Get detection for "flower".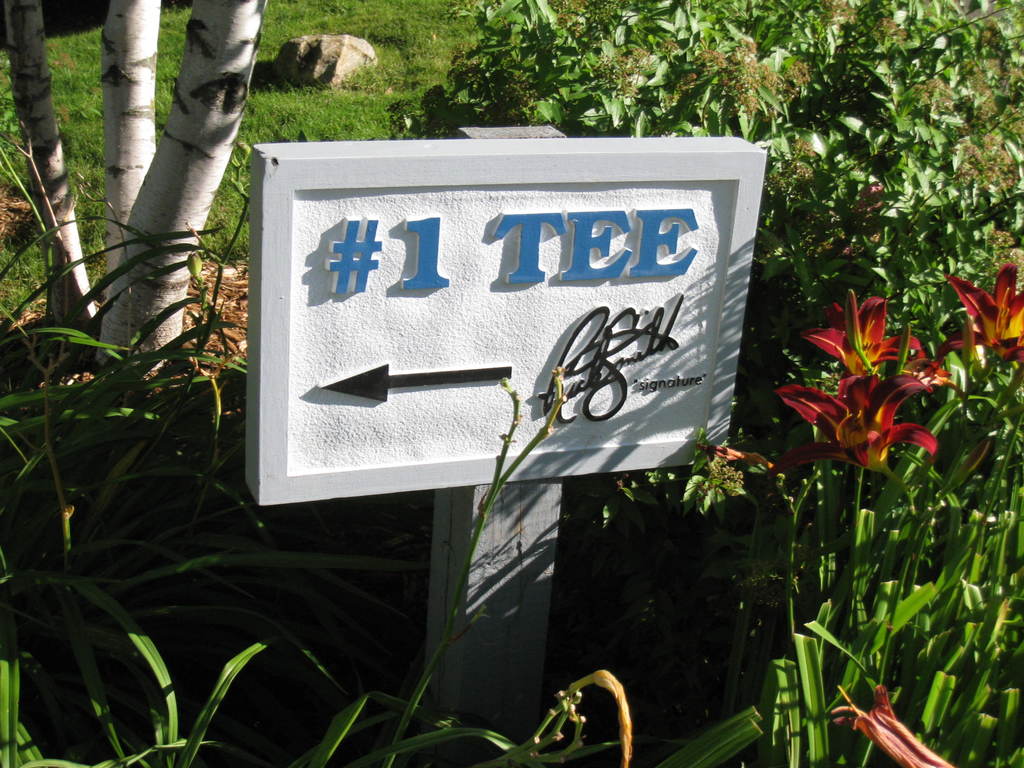
Detection: left=569, top=669, right=632, bottom=767.
